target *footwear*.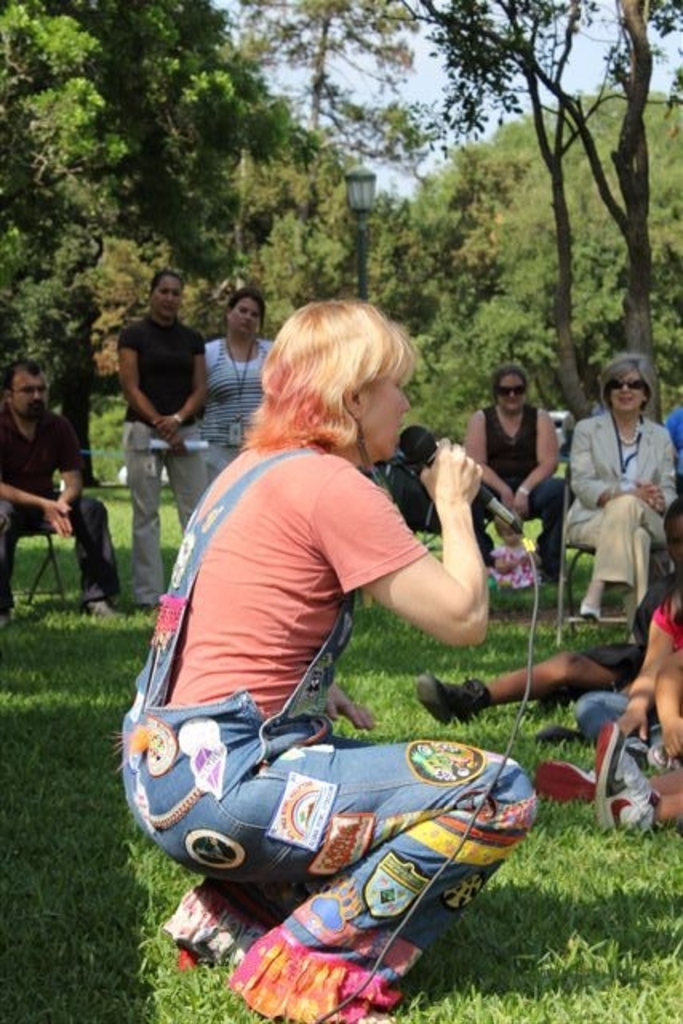
Target region: {"left": 82, "top": 598, "right": 123, "bottom": 618}.
